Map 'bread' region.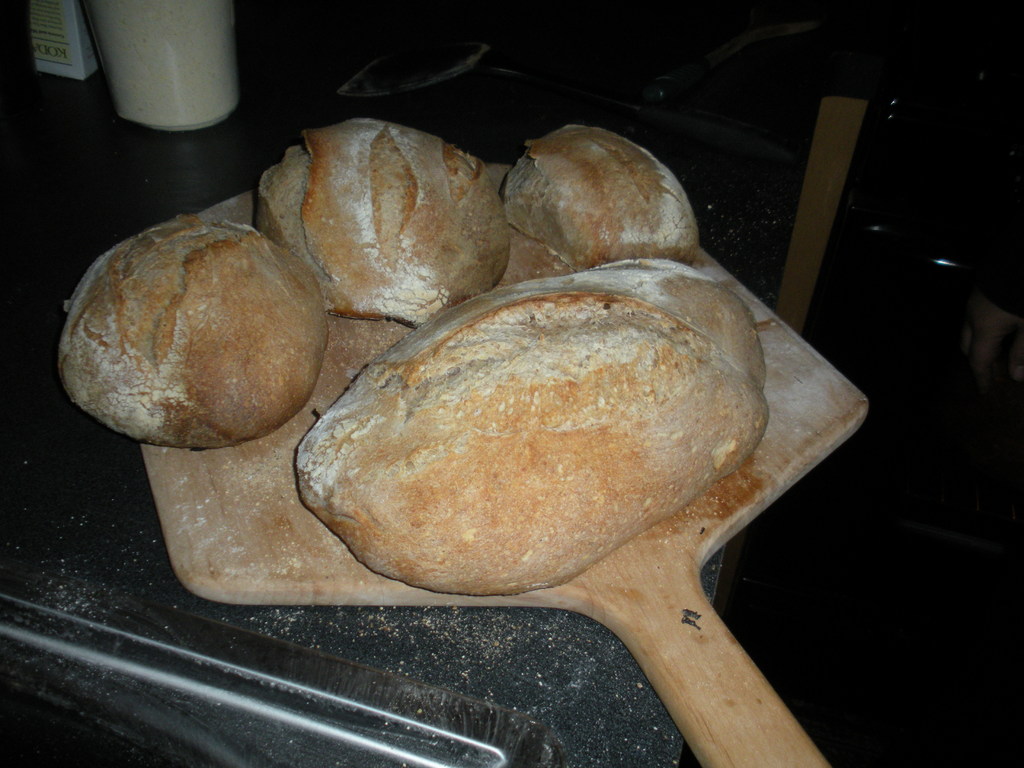
Mapped to <bbox>53, 212, 333, 451</bbox>.
